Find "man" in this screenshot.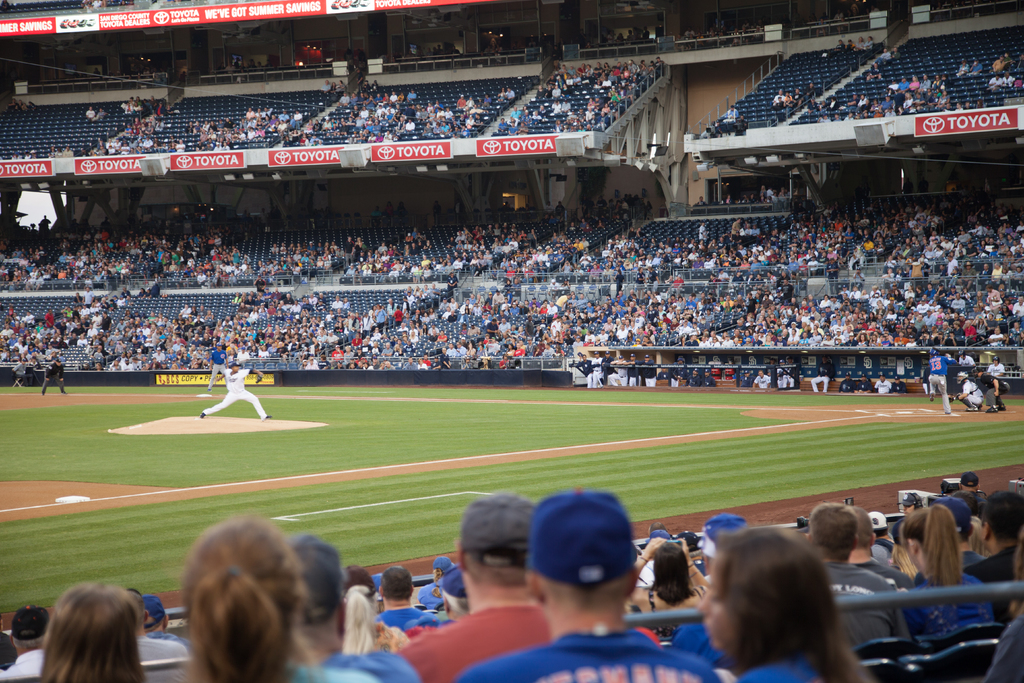
The bounding box for "man" is left=201, top=363, right=266, bottom=423.
